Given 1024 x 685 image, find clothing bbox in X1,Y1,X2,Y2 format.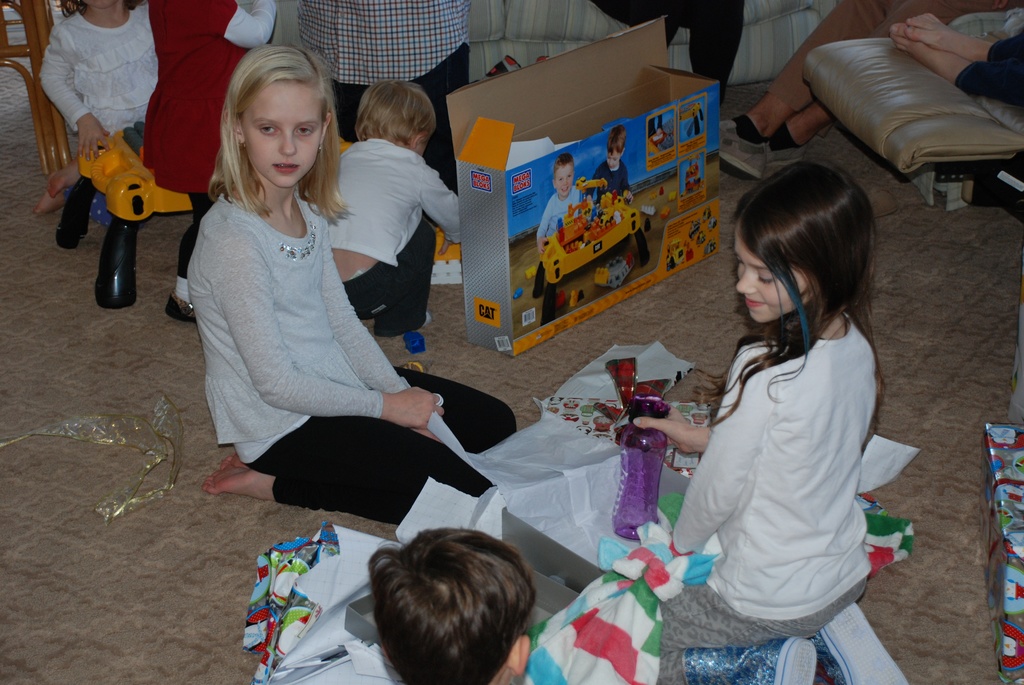
310,131,470,344.
